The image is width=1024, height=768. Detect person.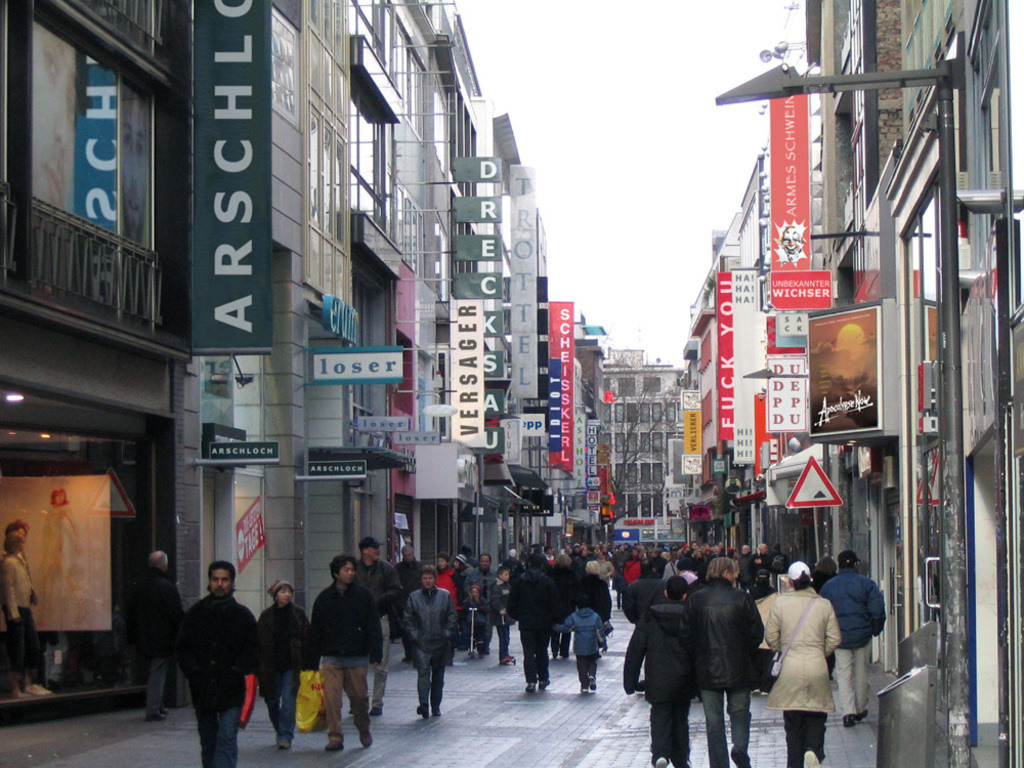
Detection: crop(622, 574, 692, 766).
